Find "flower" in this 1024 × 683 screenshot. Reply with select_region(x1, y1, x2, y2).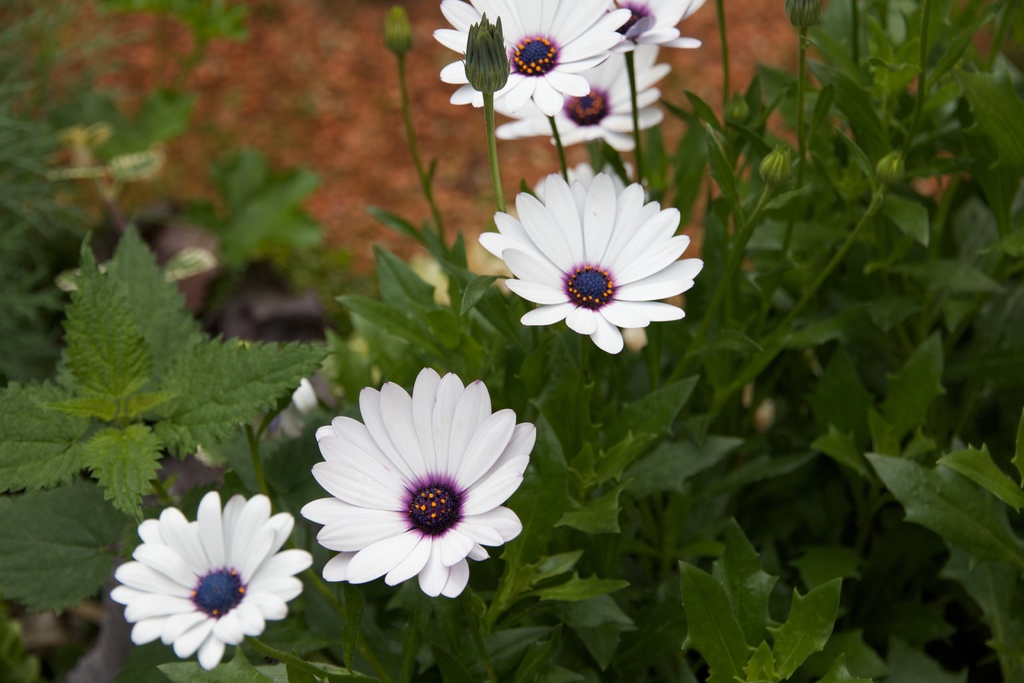
select_region(476, 161, 713, 360).
